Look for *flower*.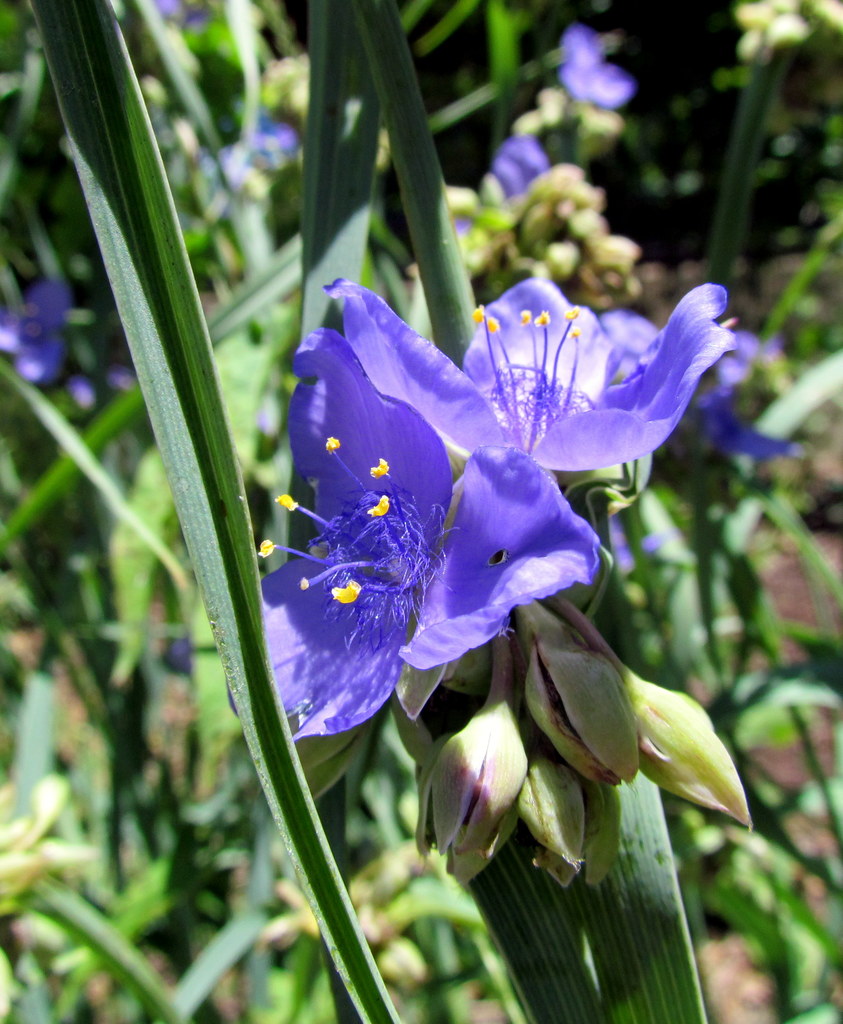
Found: 555, 19, 634, 113.
